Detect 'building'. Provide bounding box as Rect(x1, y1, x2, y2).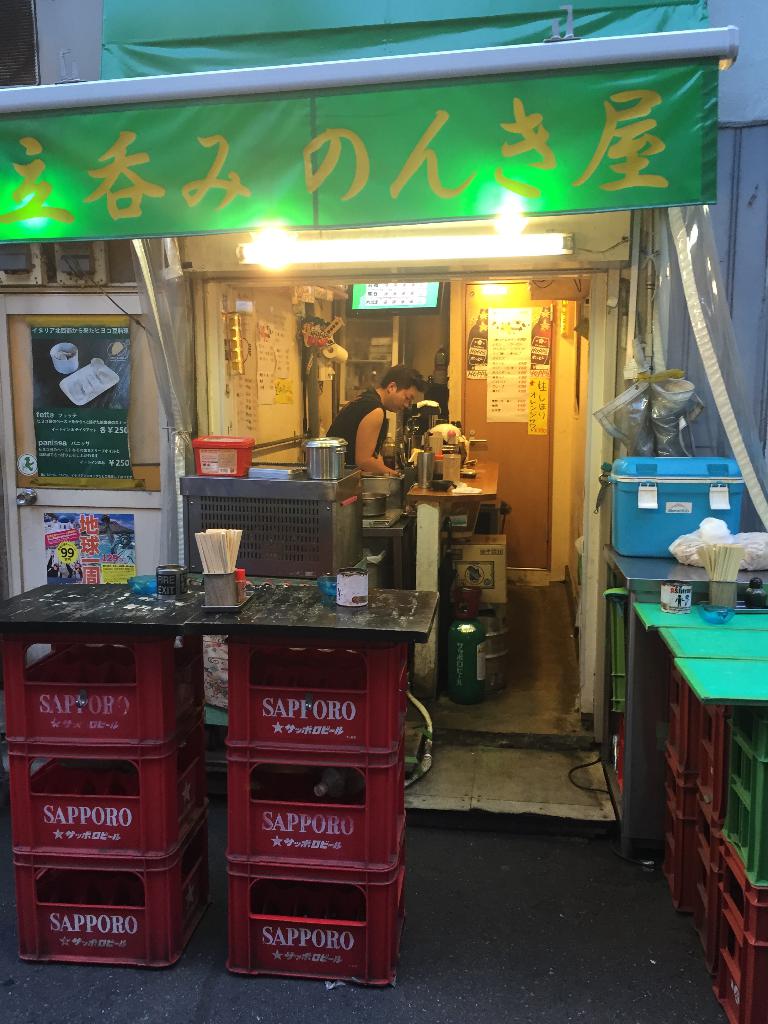
Rect(0, 0, 767, 829).
